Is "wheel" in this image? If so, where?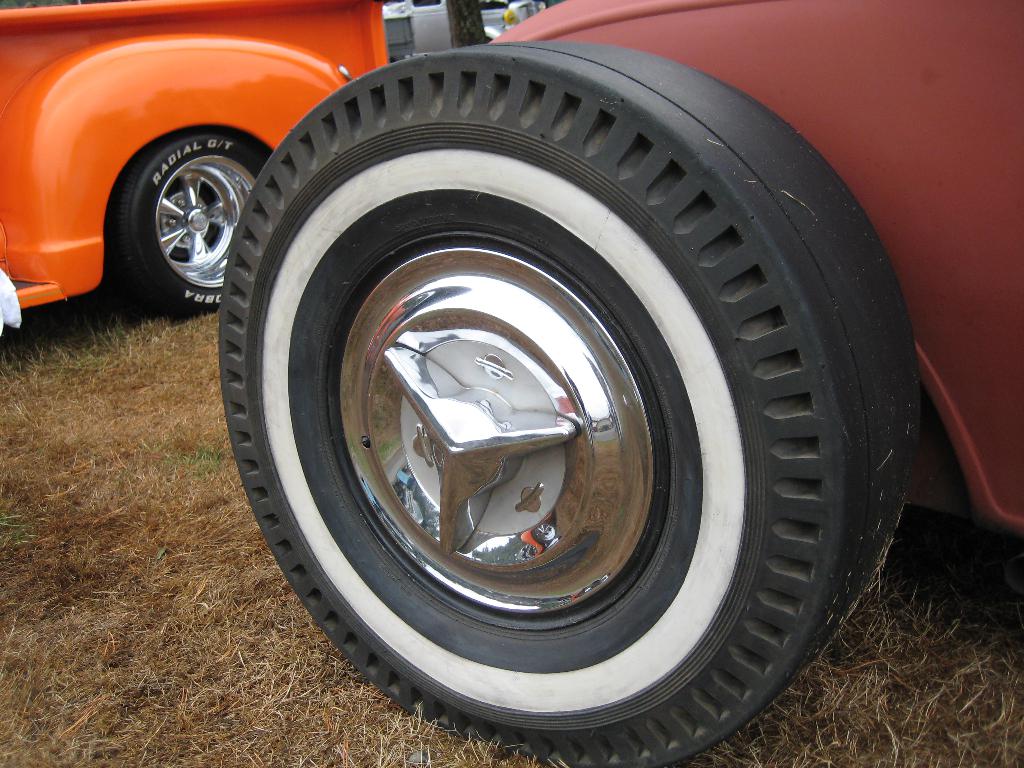
Yes, at select_region(113, 130, 267, 319).
